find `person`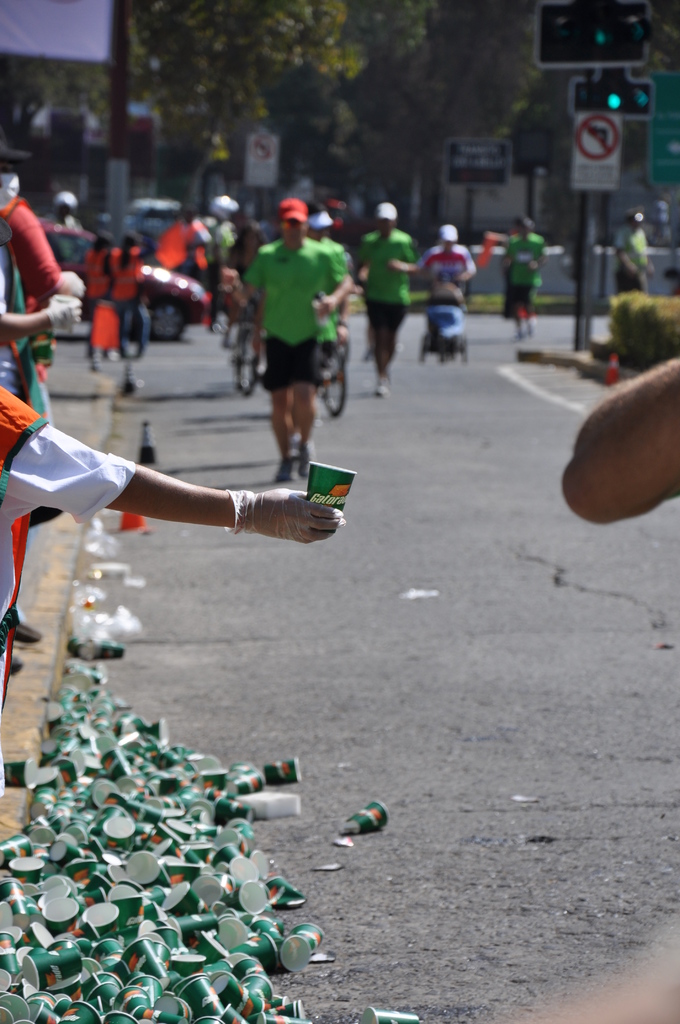
221/207/270/273
